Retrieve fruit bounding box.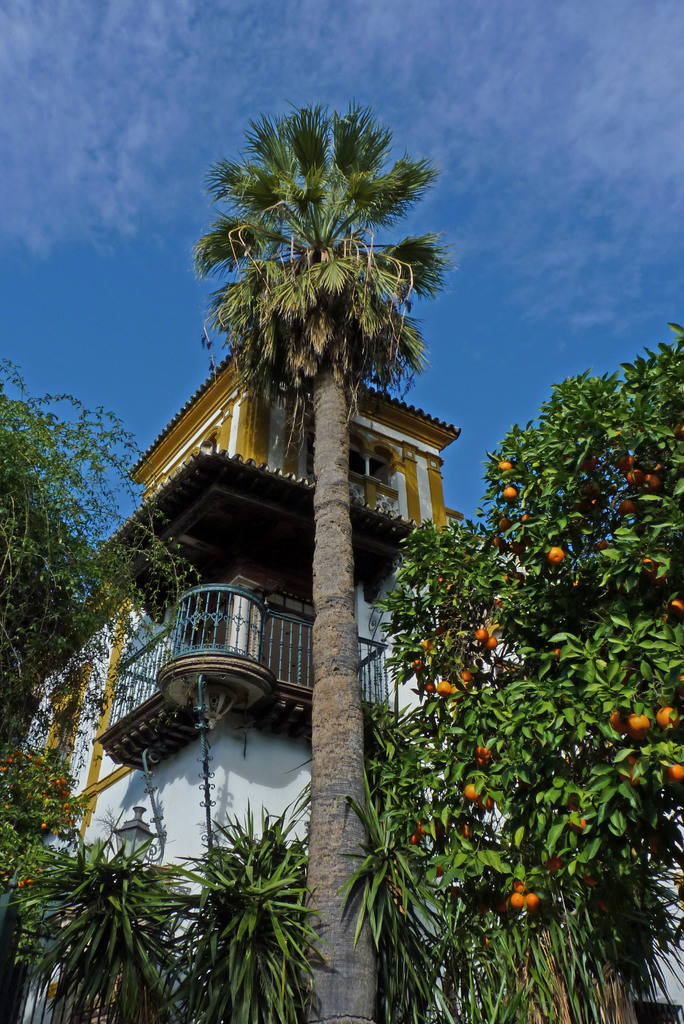
Bounding box: <bbox>496, 515, 512, 531</bbox>.
